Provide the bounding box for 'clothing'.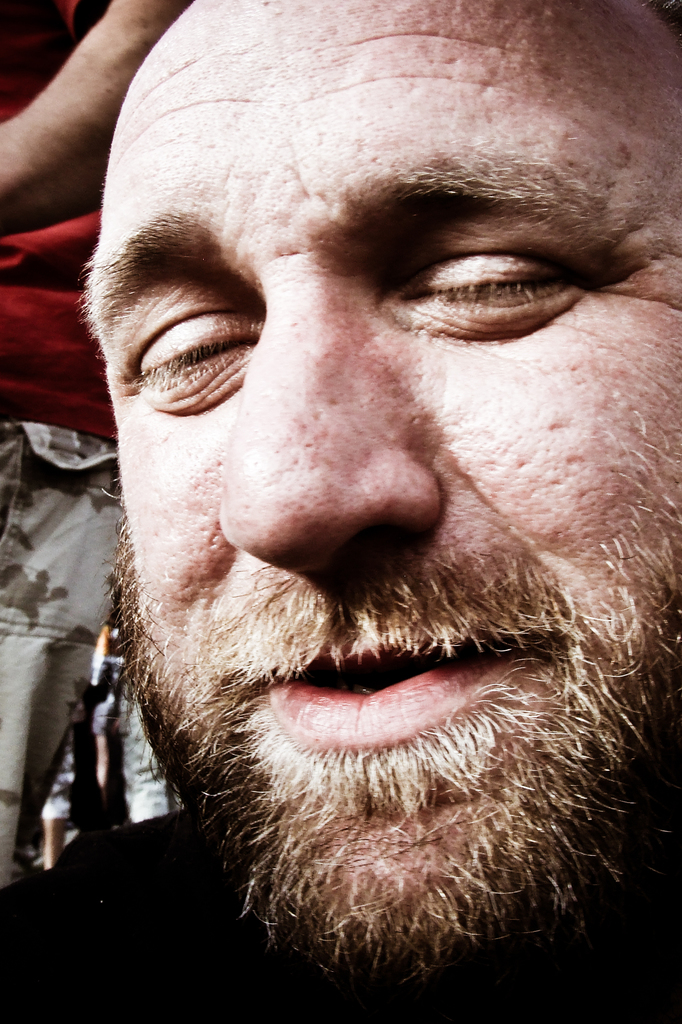
BBox(0, 803, 681, 1023).
